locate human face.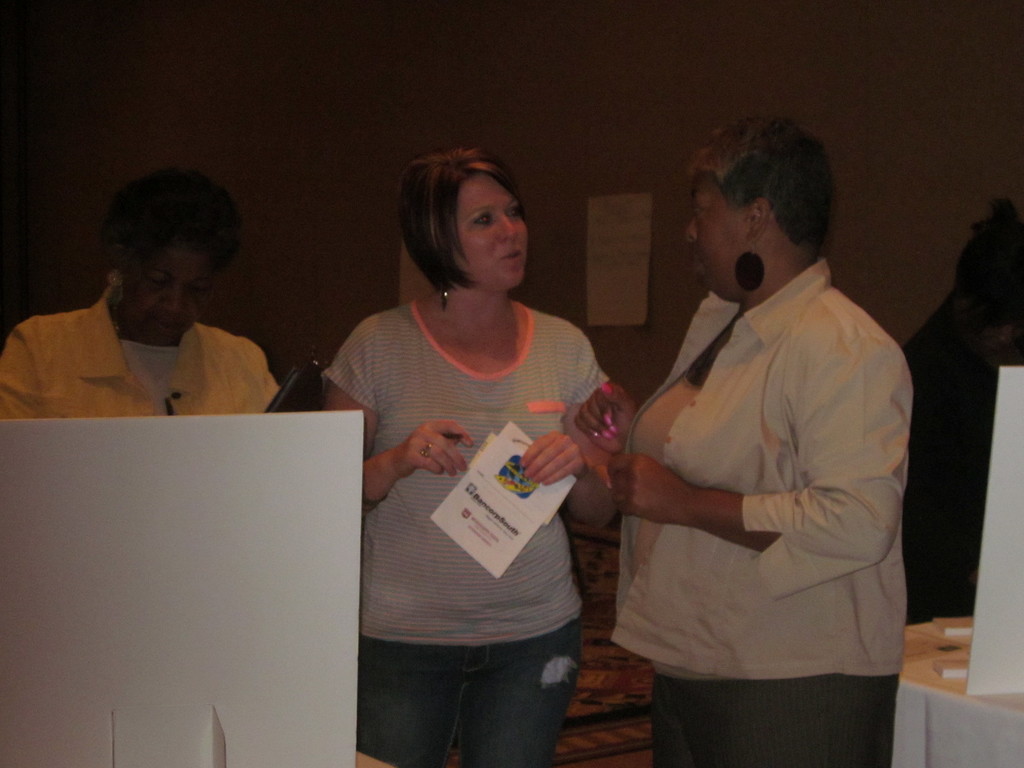
Bounding box: [x1=120, y1=249, x2=218, y2=338].
